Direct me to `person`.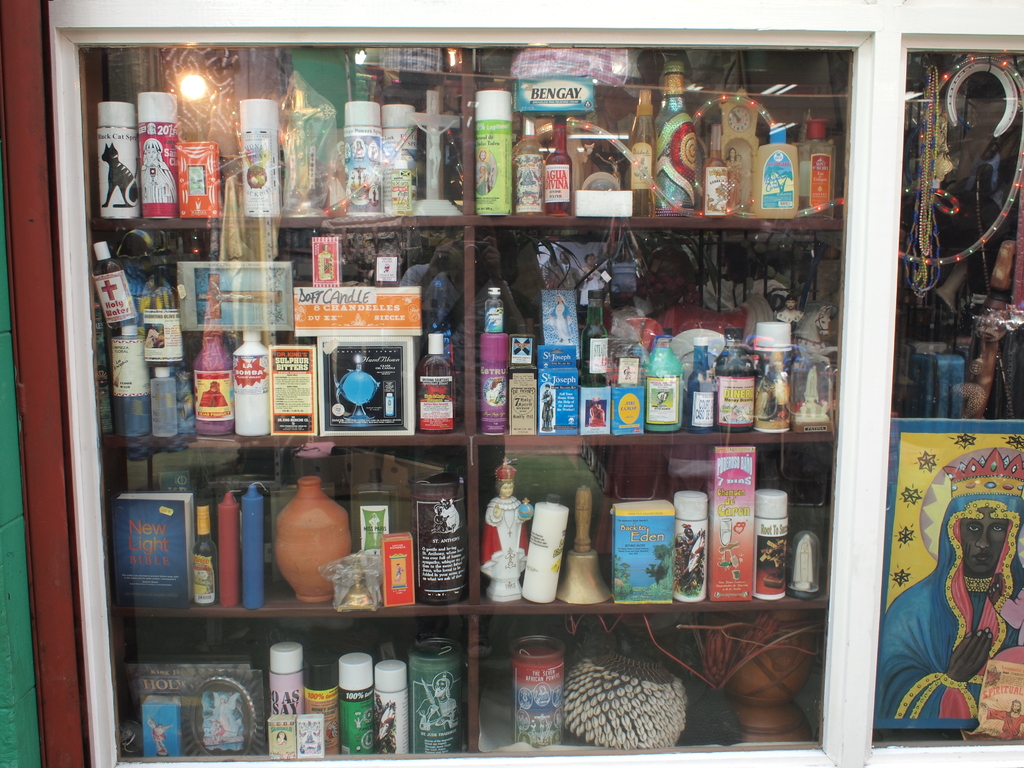
Direction: BBox(482, 481, 534, 604).
